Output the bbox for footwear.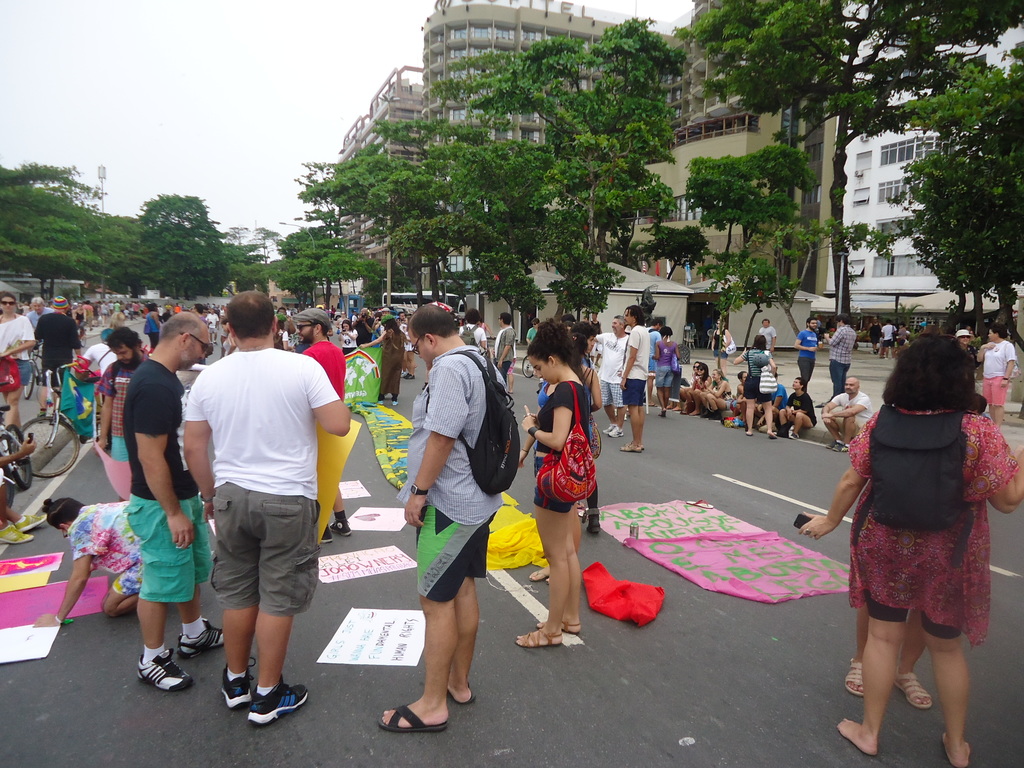
(0,524,35,546).
